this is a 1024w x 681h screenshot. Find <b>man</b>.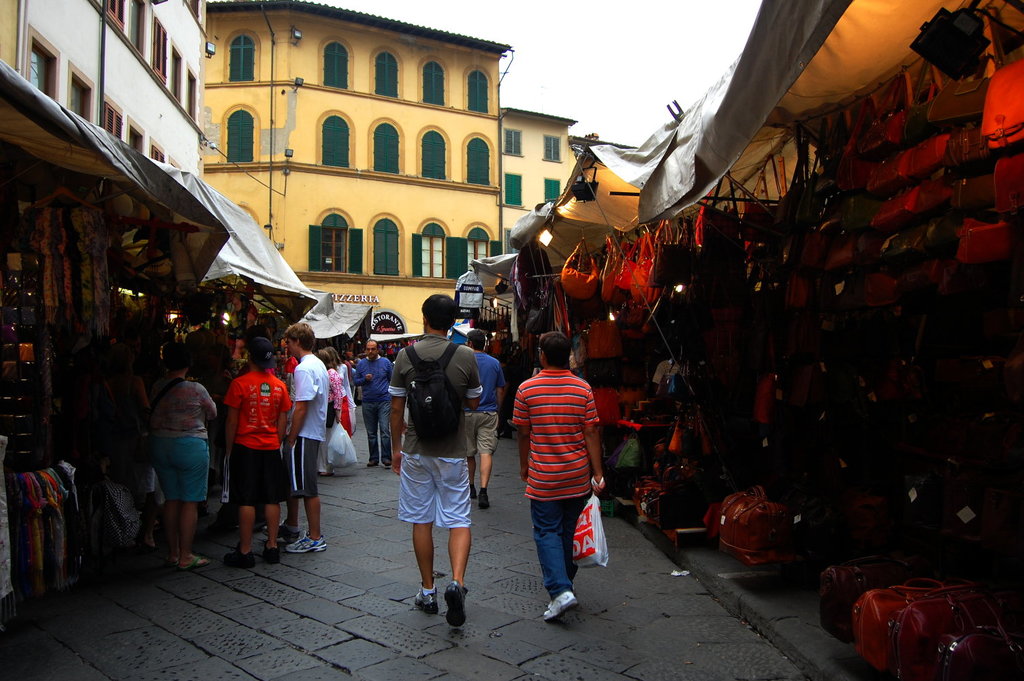
Bounding box: (351, 342, 394, 471).
